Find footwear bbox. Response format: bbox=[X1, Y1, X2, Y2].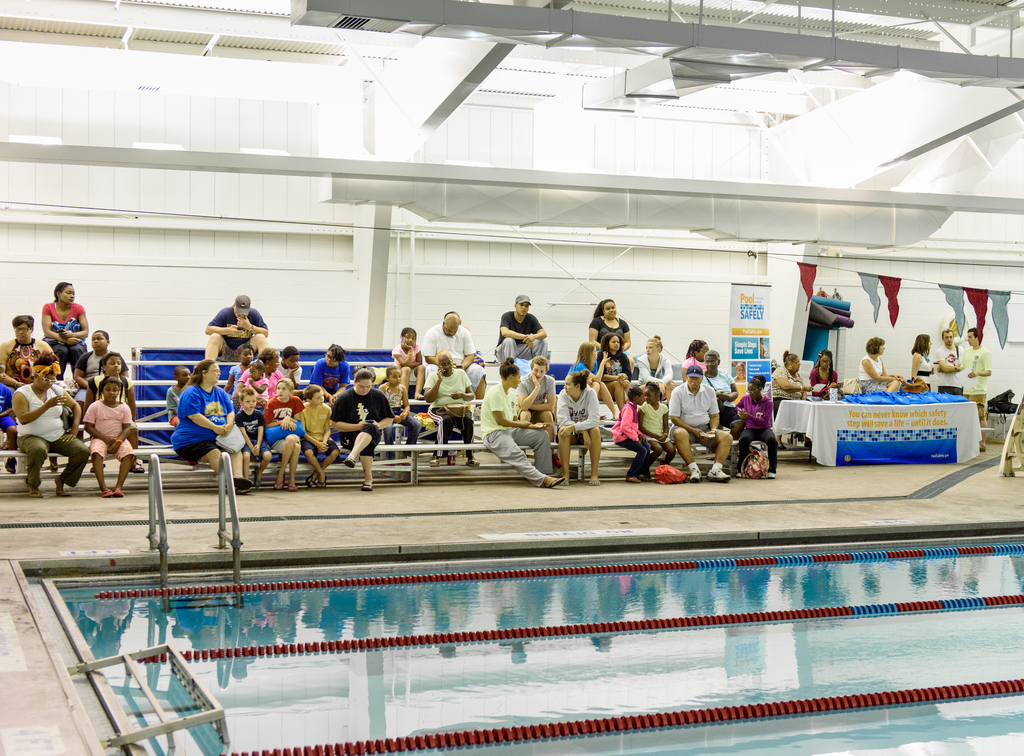
bbox=[688, 467, 700, 481].
